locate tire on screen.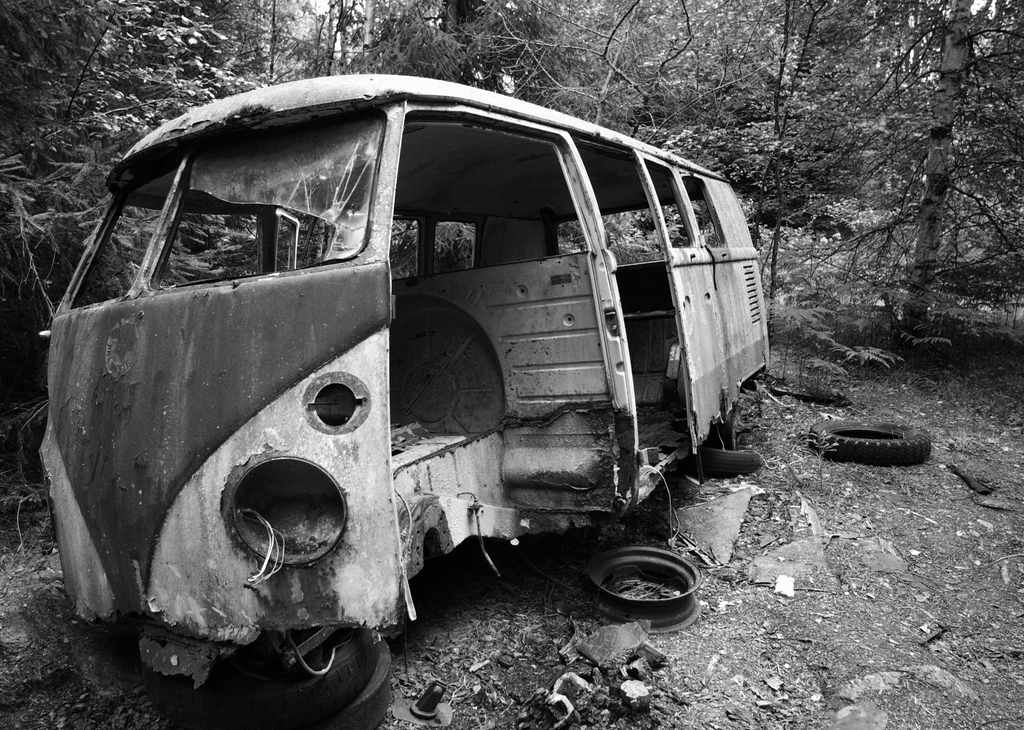
On screen at 316:639:393:729.
